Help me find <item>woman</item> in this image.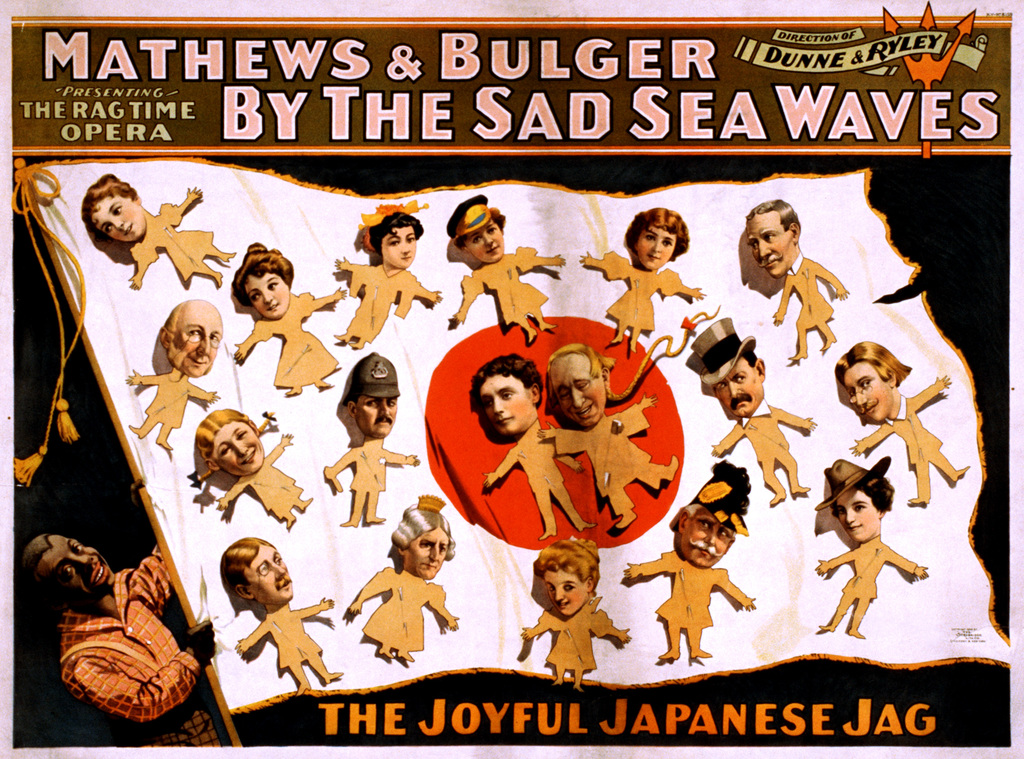
Found it: 187:407:323:530.
